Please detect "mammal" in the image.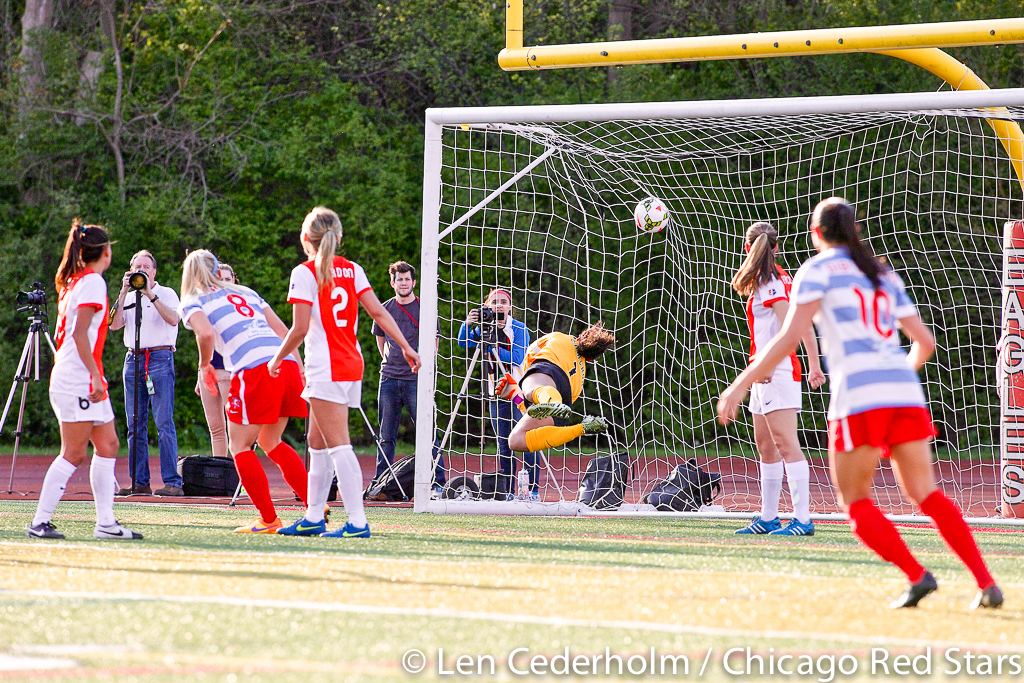
<region>267, 202, 424, 536</region>.
